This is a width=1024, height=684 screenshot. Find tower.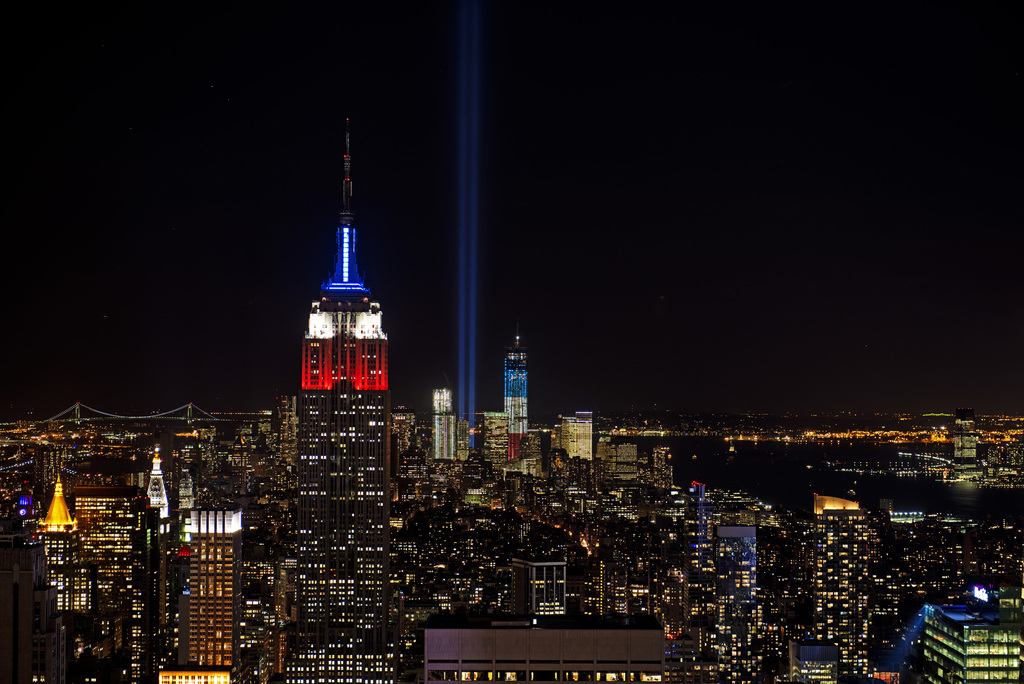
Bounding box: (552, 407, 591, 465).
